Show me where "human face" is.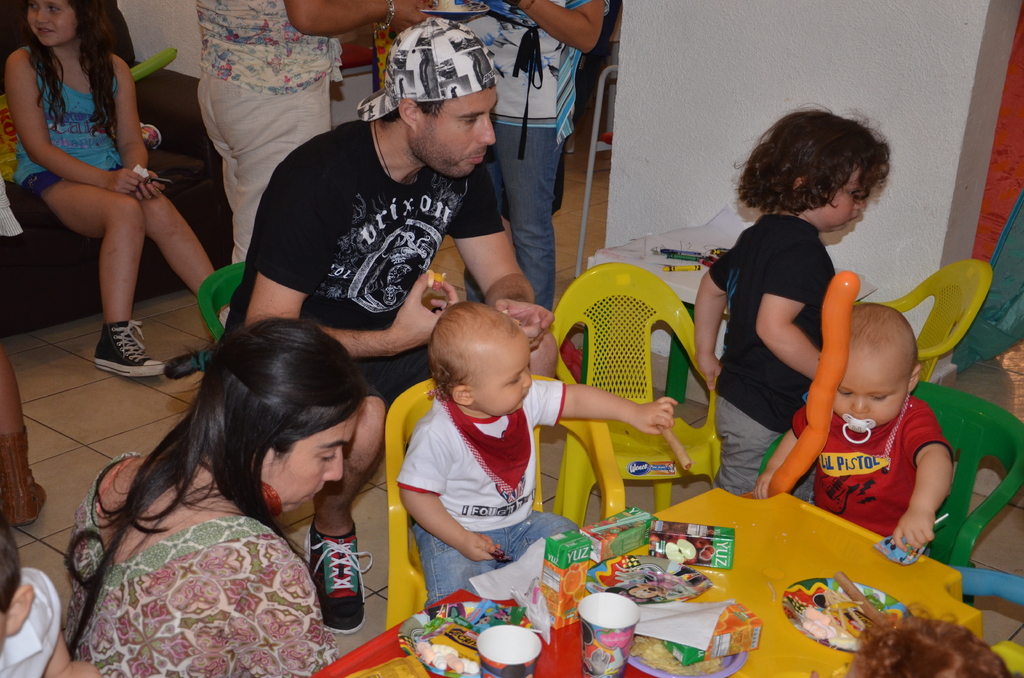
"human face" is at (left=830, top=352, right=904, bottom=441).
